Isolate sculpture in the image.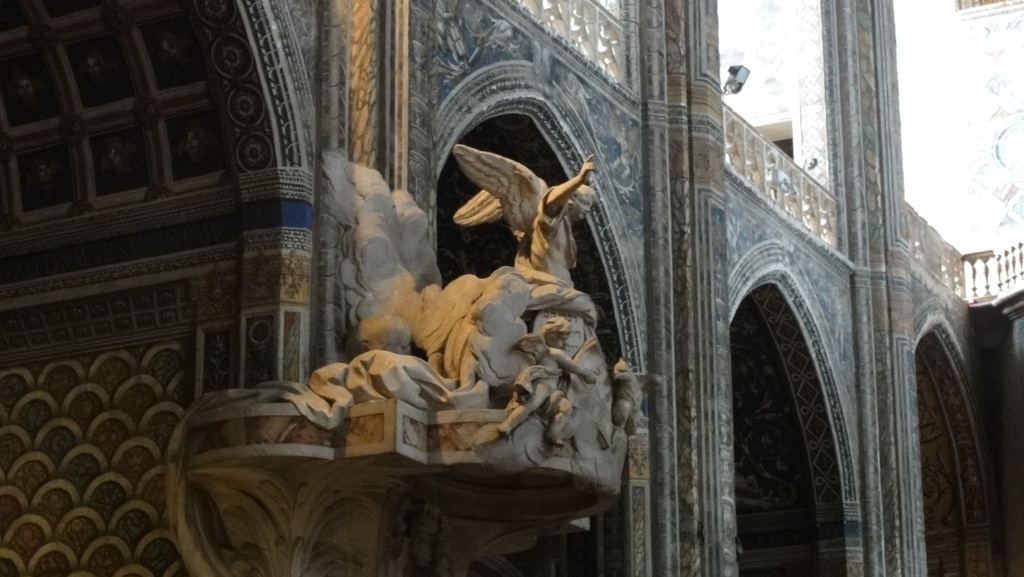
Isolated region: Rect(425, 127, 618, 454).
